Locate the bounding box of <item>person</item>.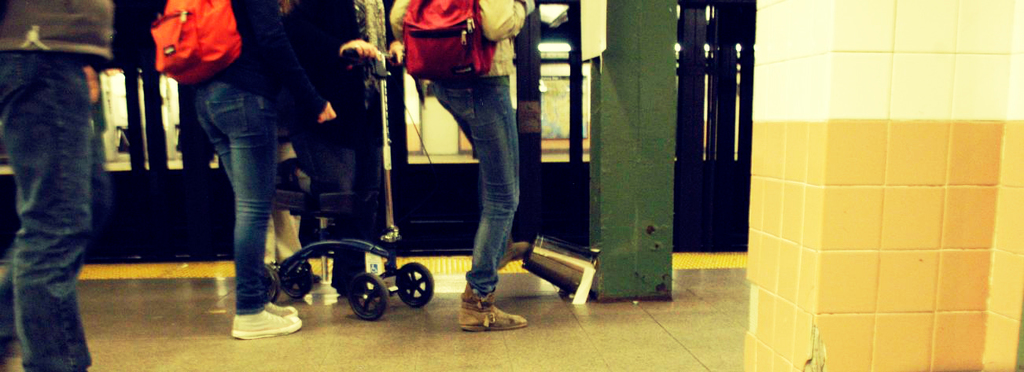
Bounding box: <box>389,0,536,332</box>.
